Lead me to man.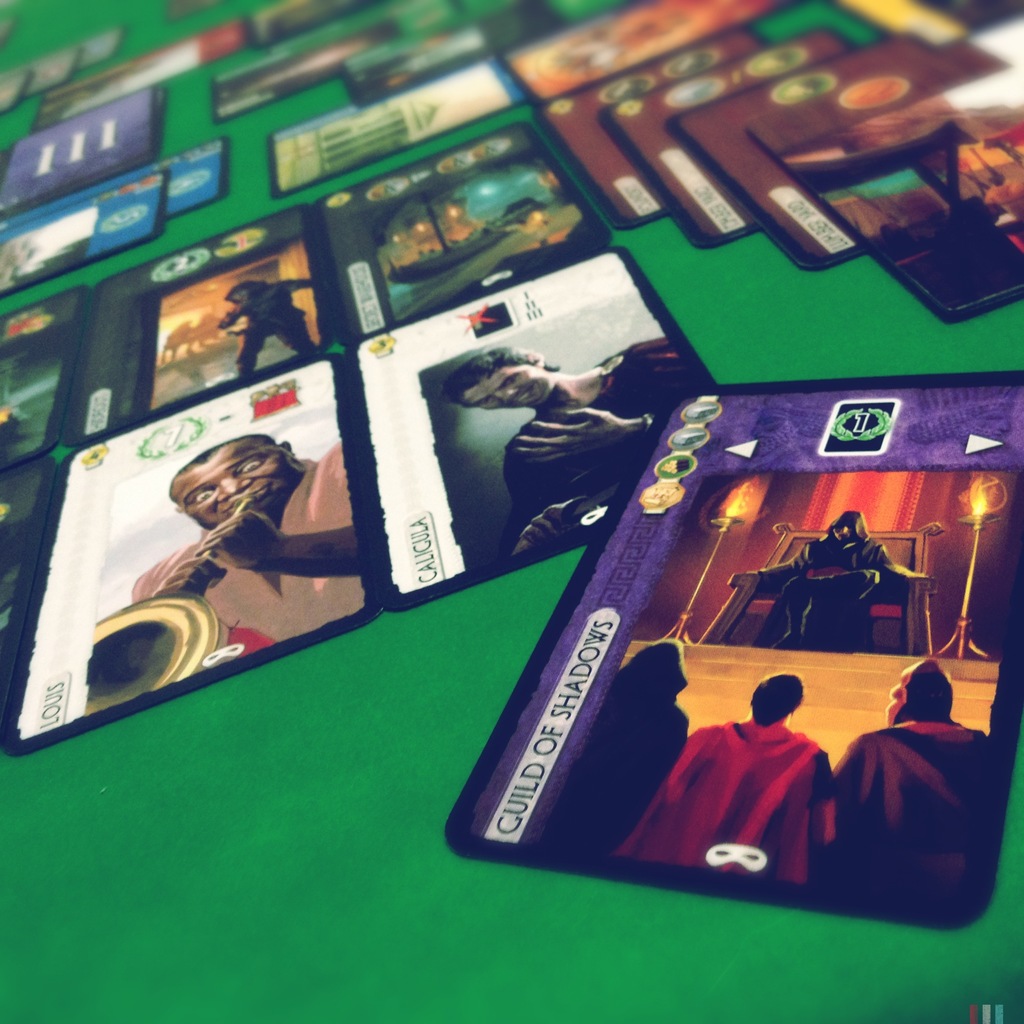
Lead to [443,354,697,567].
